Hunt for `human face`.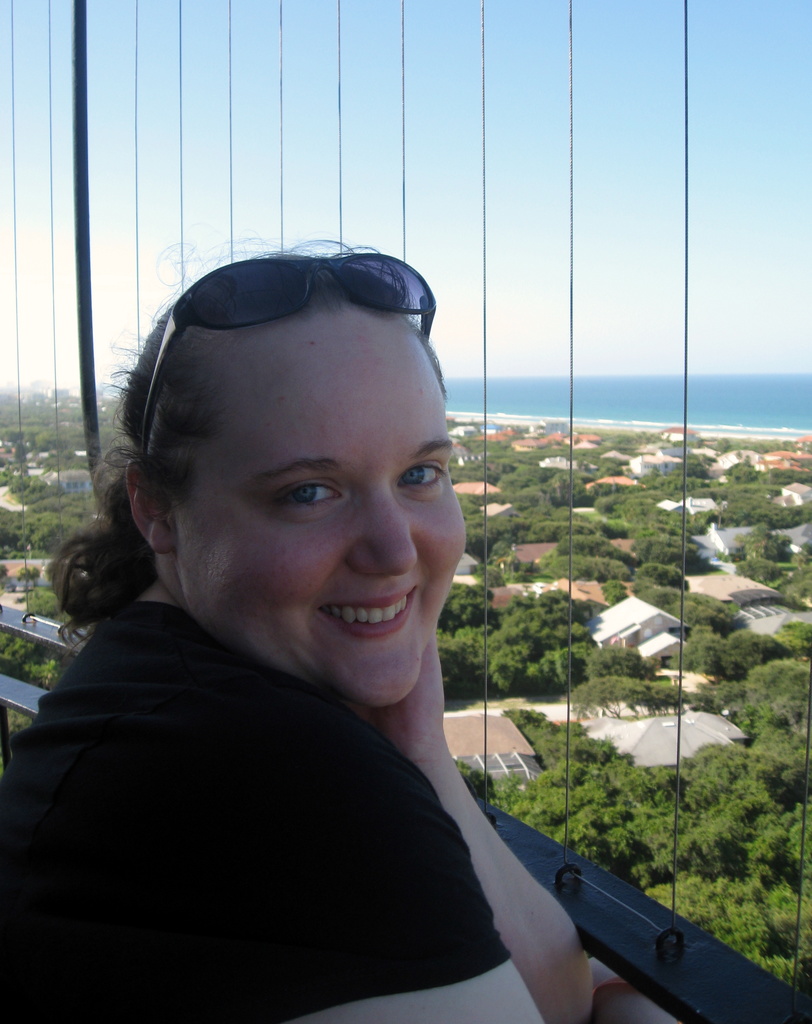
Hunted down at [x1=175, y1=318, x2=467, y2=696].
